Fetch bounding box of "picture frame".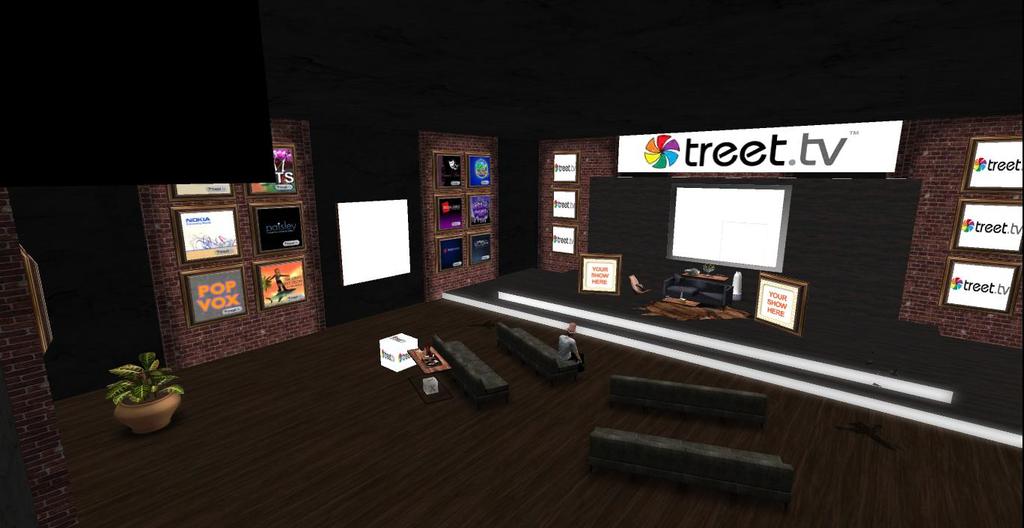
Bbox: 549/148/581/183.
